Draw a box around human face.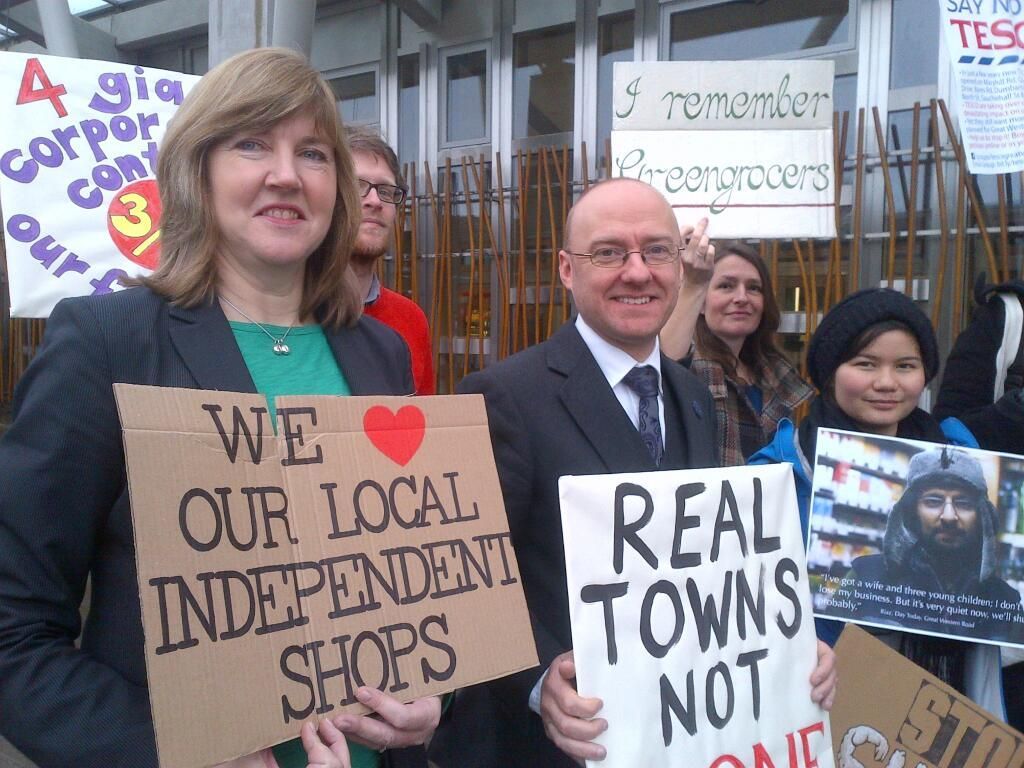
[x1=703, y1=258, x2=767, y2=334].
